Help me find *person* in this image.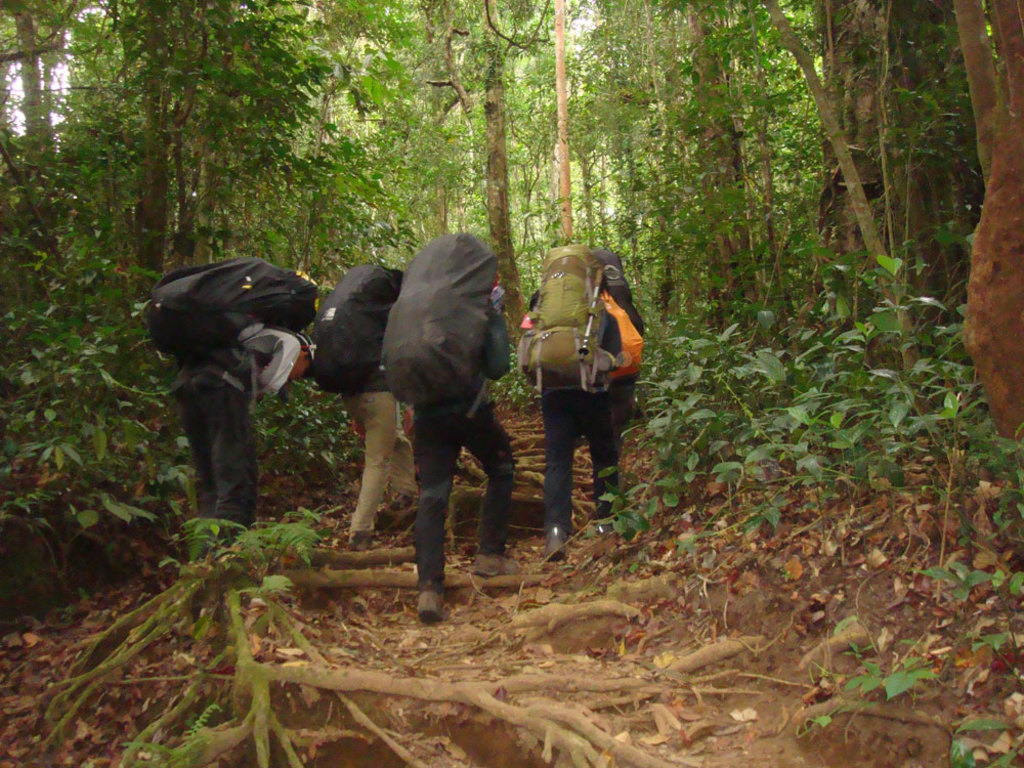
Found it: BBox(407, 270, 523, 623).
